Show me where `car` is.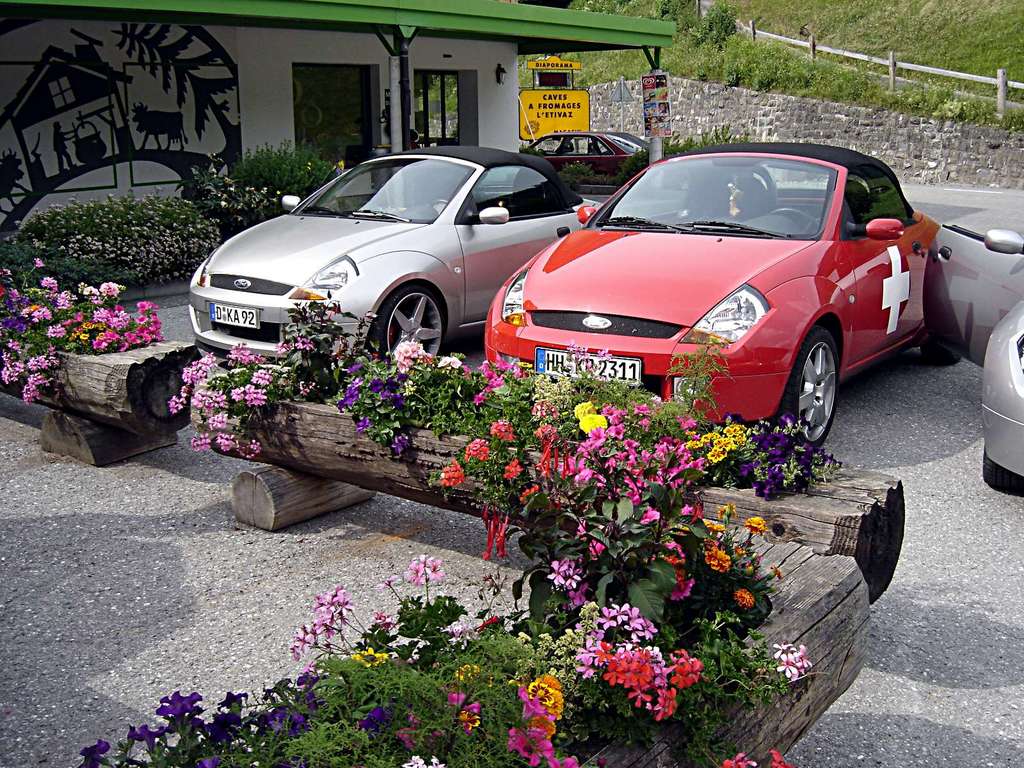
`car` is at 932, 229, 1022, 488.
